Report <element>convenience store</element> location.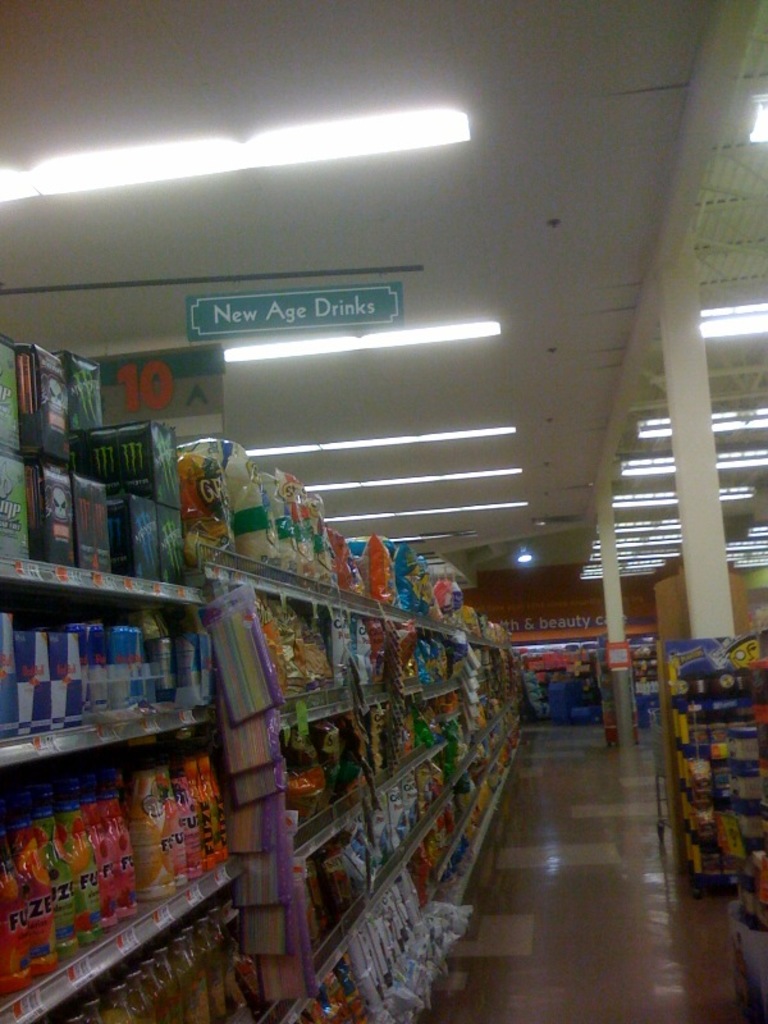
Report: [0,0,767,1023].
